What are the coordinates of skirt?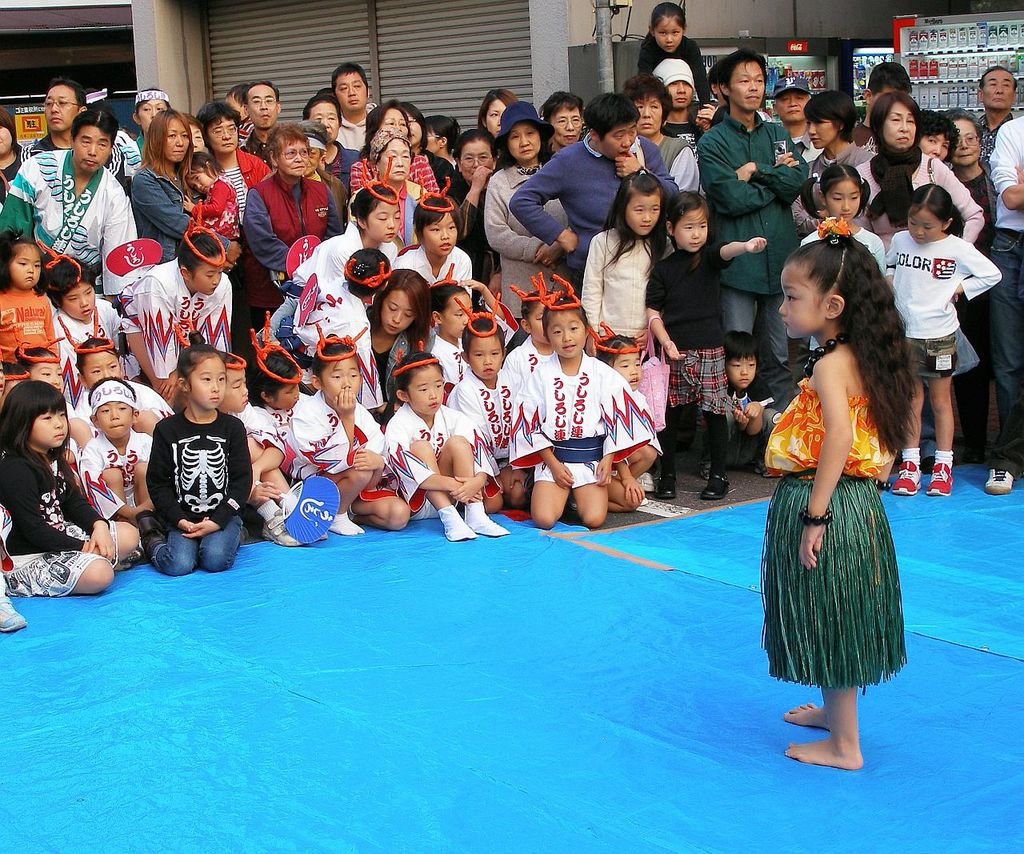
l=904, t=326, r=954, b=379.
